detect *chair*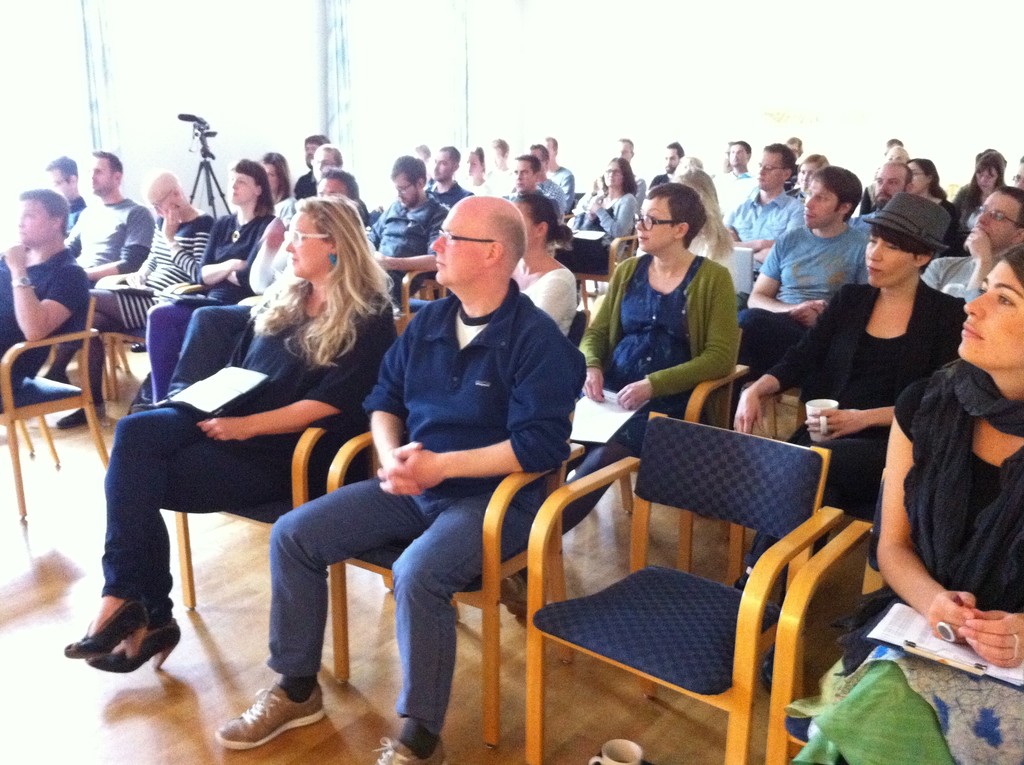
(x1=554, y1=329, x2=755, y2=576)
